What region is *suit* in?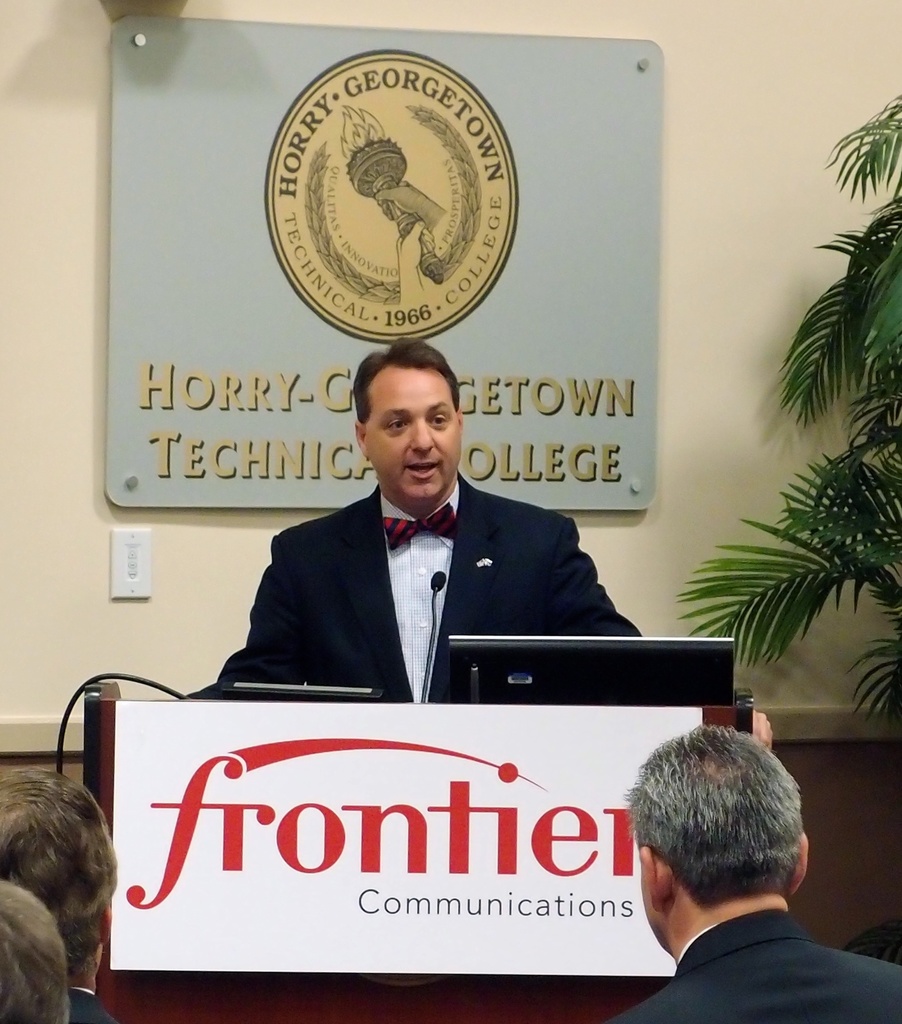
<region>206, 439, 629, 736</region>.
